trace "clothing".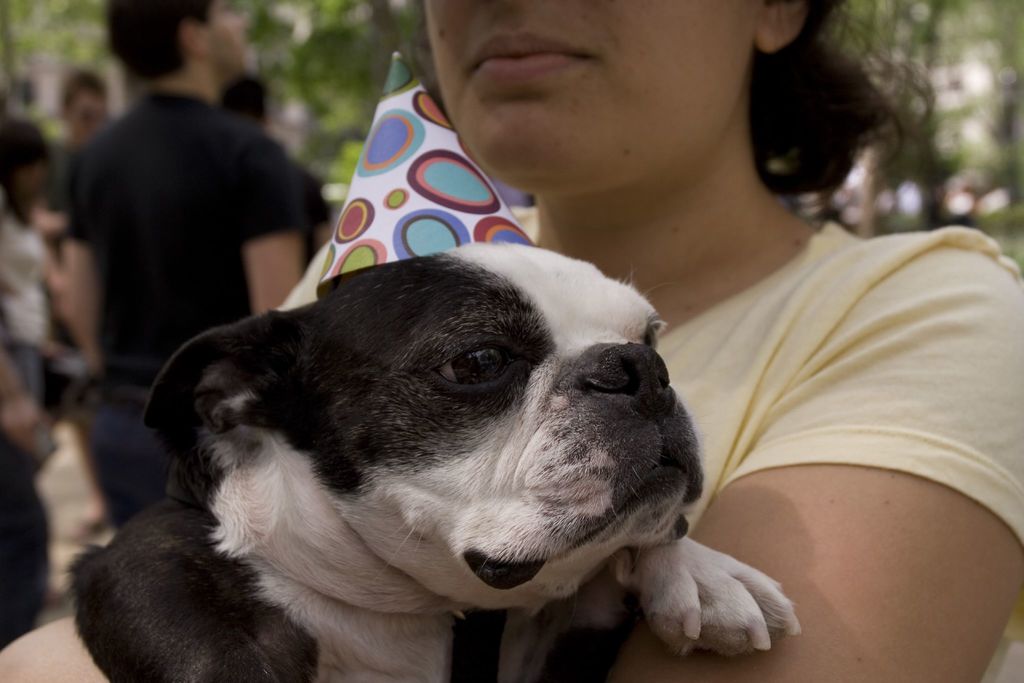
Traced to box(0, 191, 49, 401).
